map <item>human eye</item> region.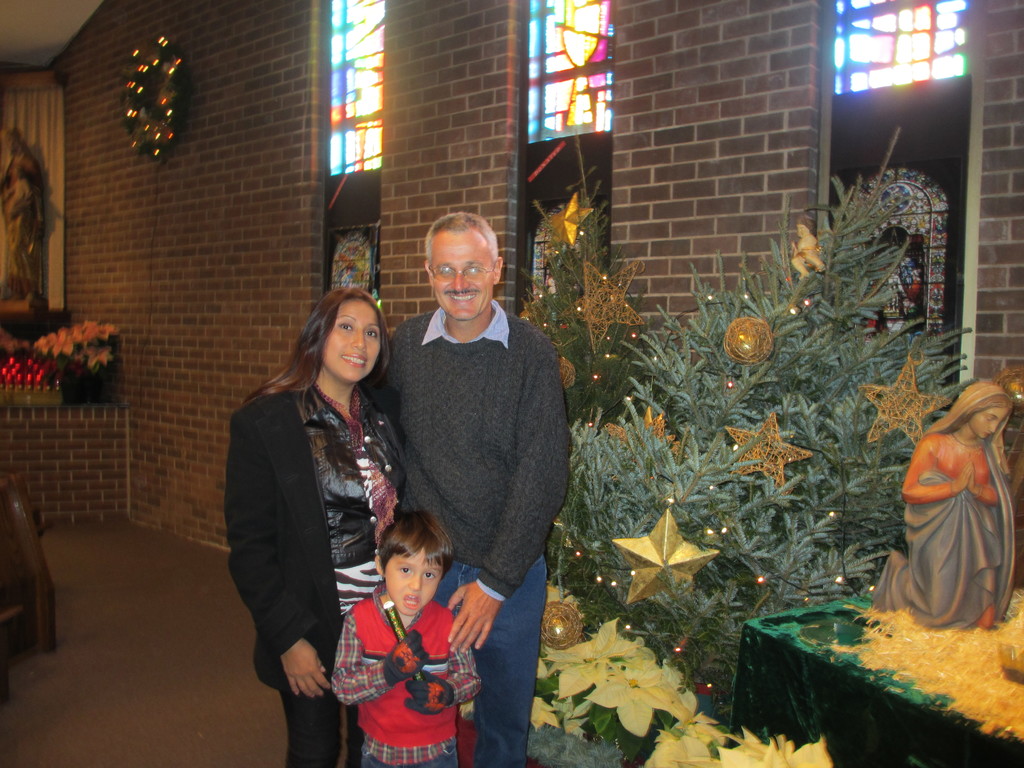
Mapped to 401 566 413 576.
